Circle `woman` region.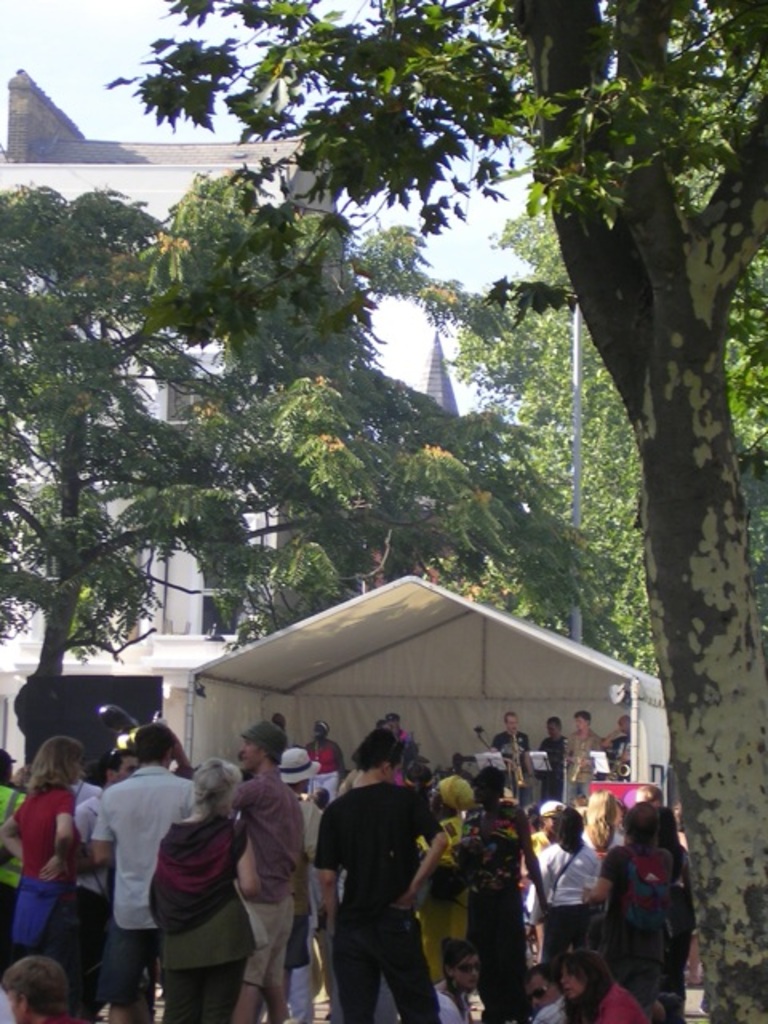
Region: (x1=150, y1=752, x2=262, y2=1022).
